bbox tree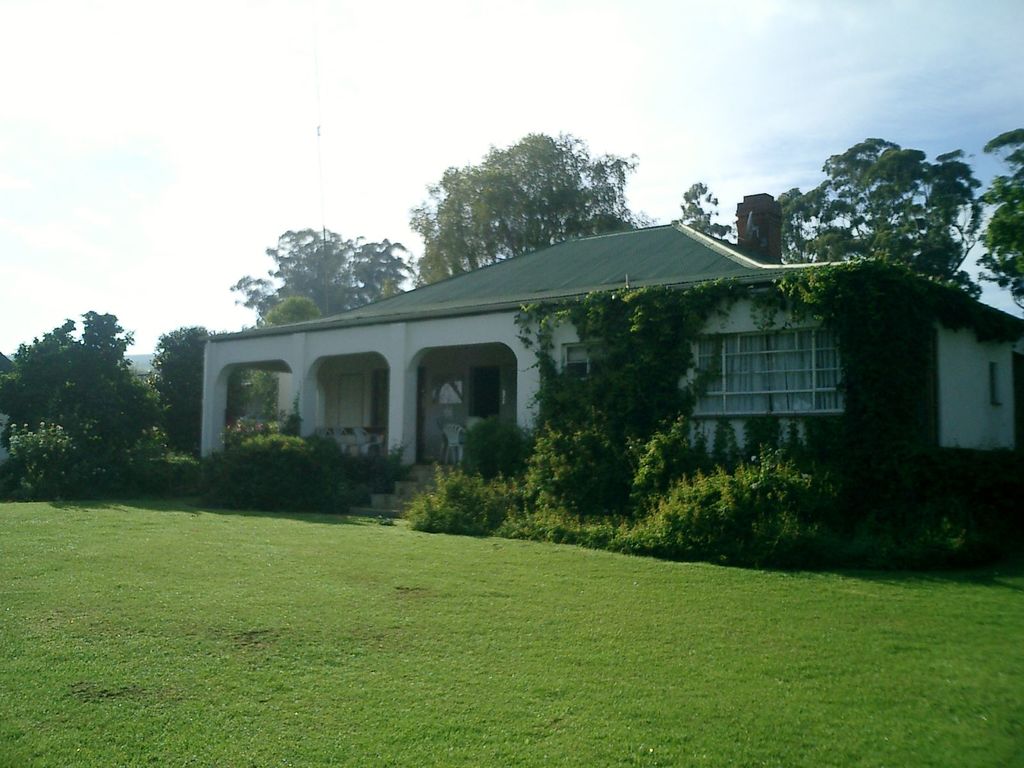
left=981, top=125, right=1023, bottom=311
